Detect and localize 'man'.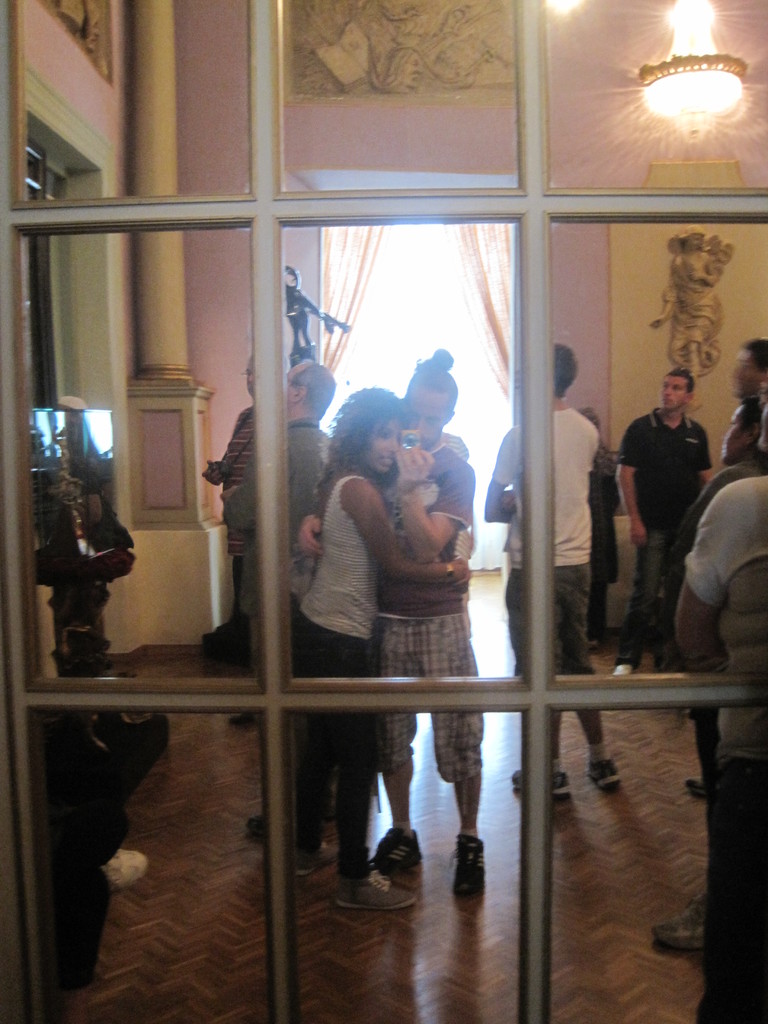
Localized at rect(207, 359, 340, 863).
